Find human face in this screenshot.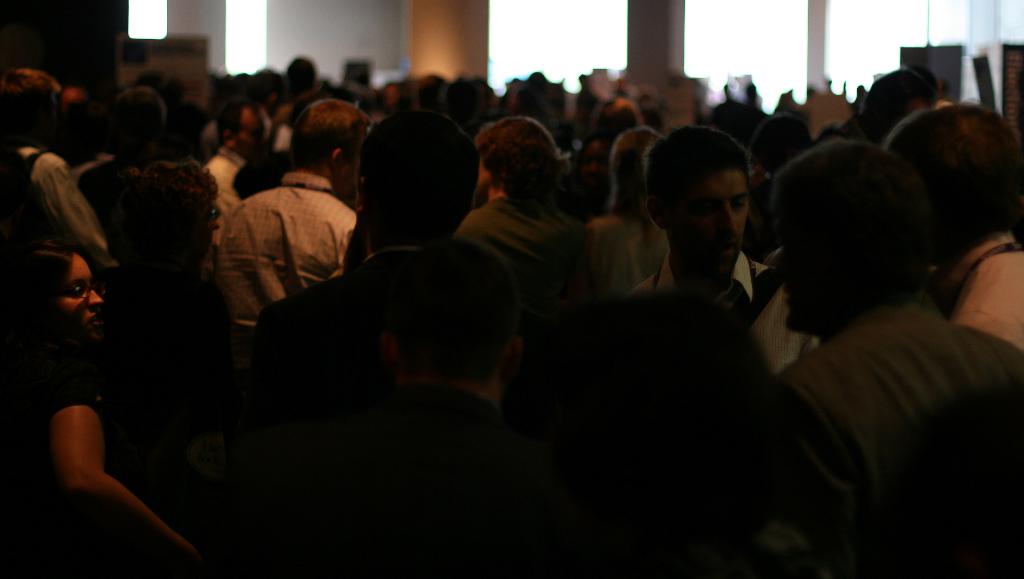
The bounding box for human face is l=231, t=104, r=273, b=158.
